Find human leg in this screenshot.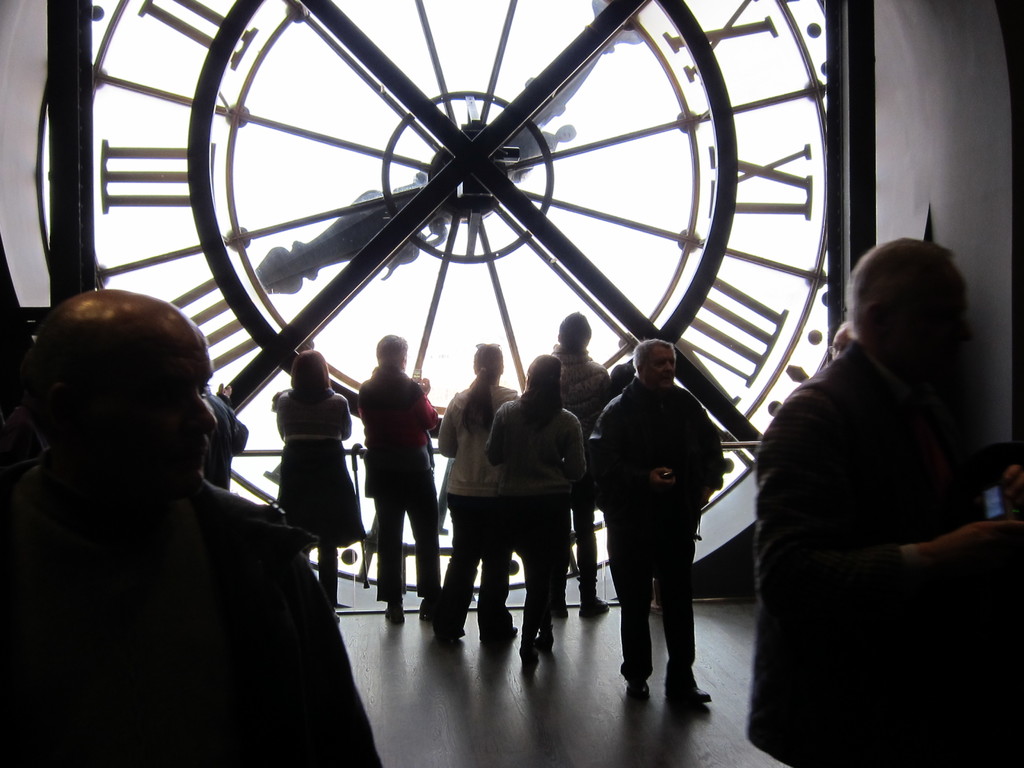
The bounding box for human leg is l=607, t=524, r=655, b=701.
